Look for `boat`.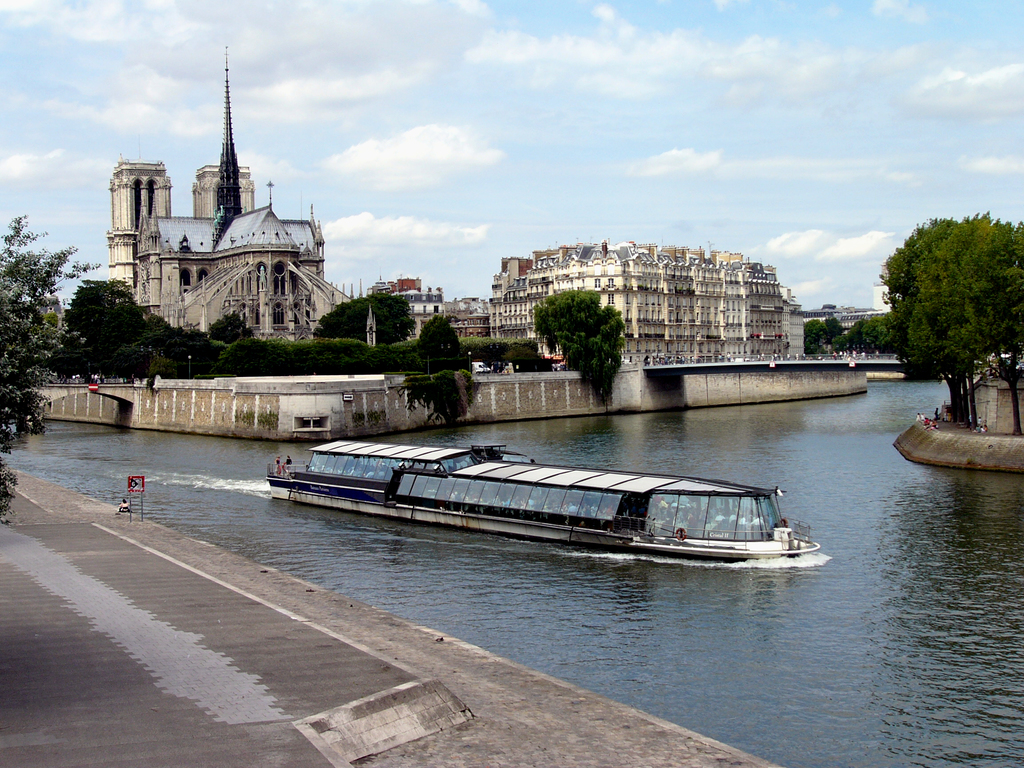
Found: rect(237, 417, 897, 561).
